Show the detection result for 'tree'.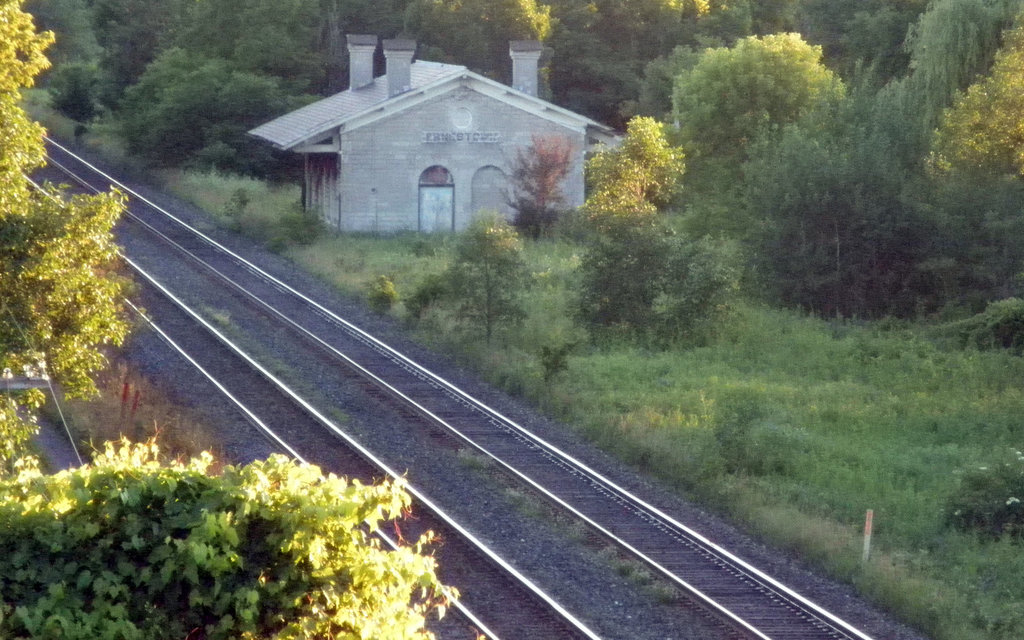
l=0, t=3, r=133, b=395.
